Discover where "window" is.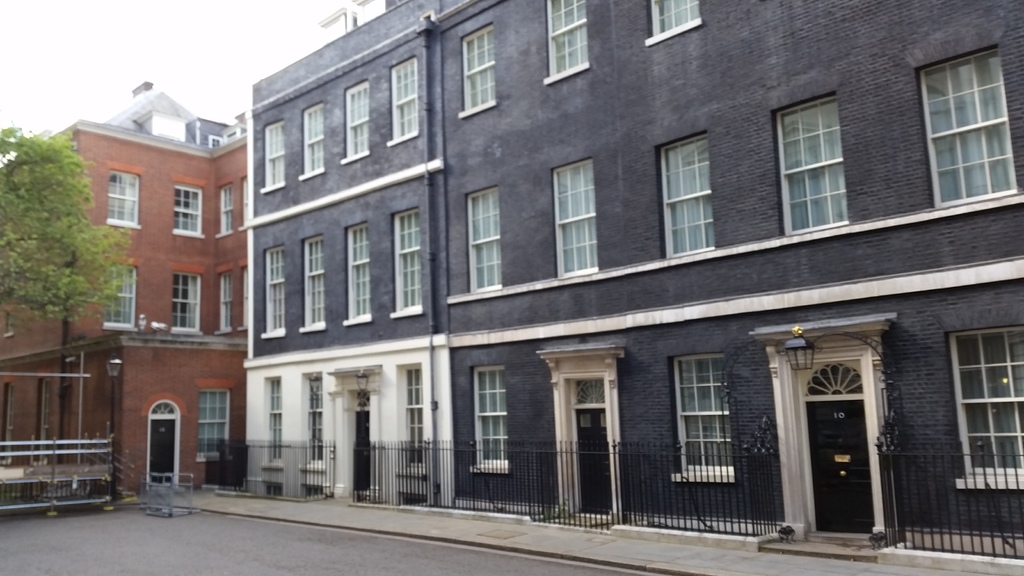
Discovered at detection(400, 356, 425, 464).
